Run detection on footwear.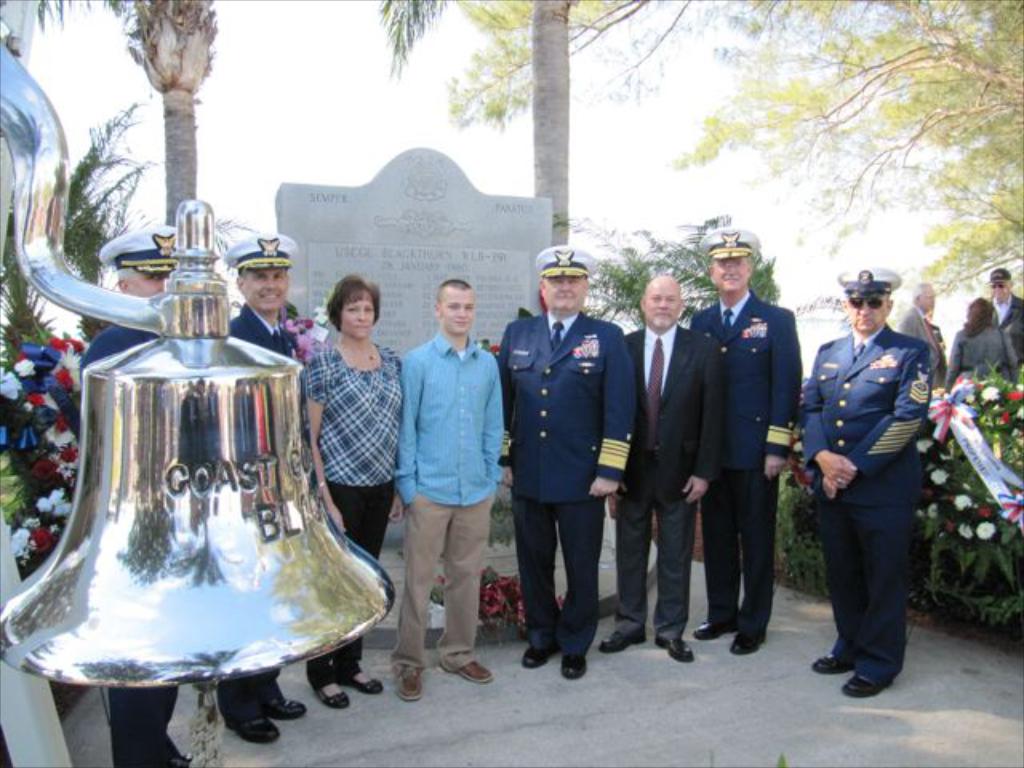
Result: 346, 675, 382, 694.
